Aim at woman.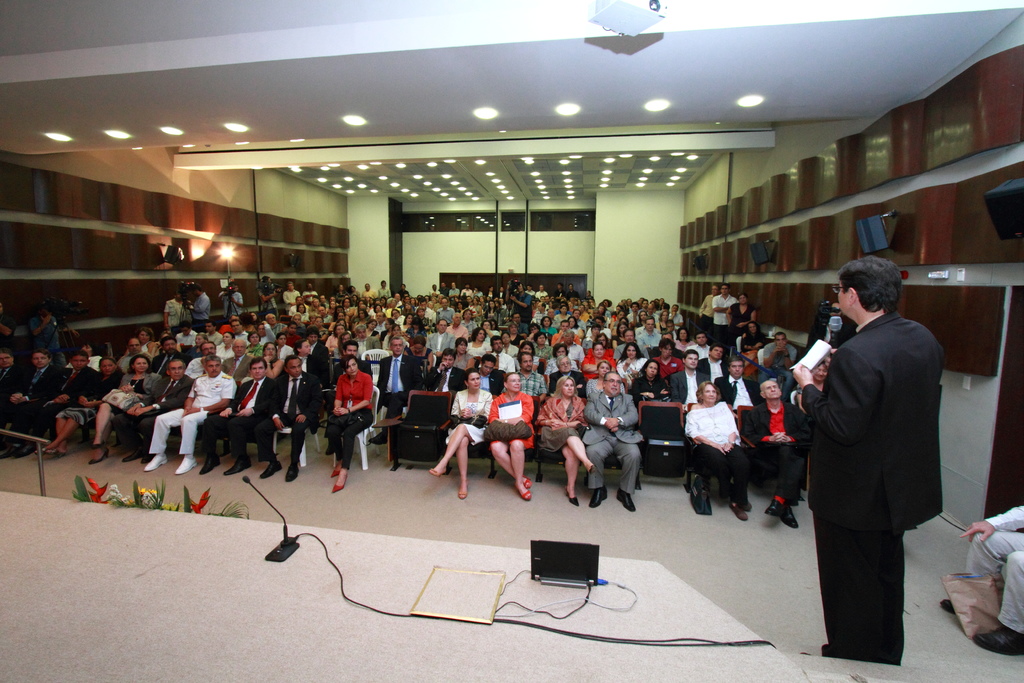
Aimed at select_region(399, 313, 411, 327).
